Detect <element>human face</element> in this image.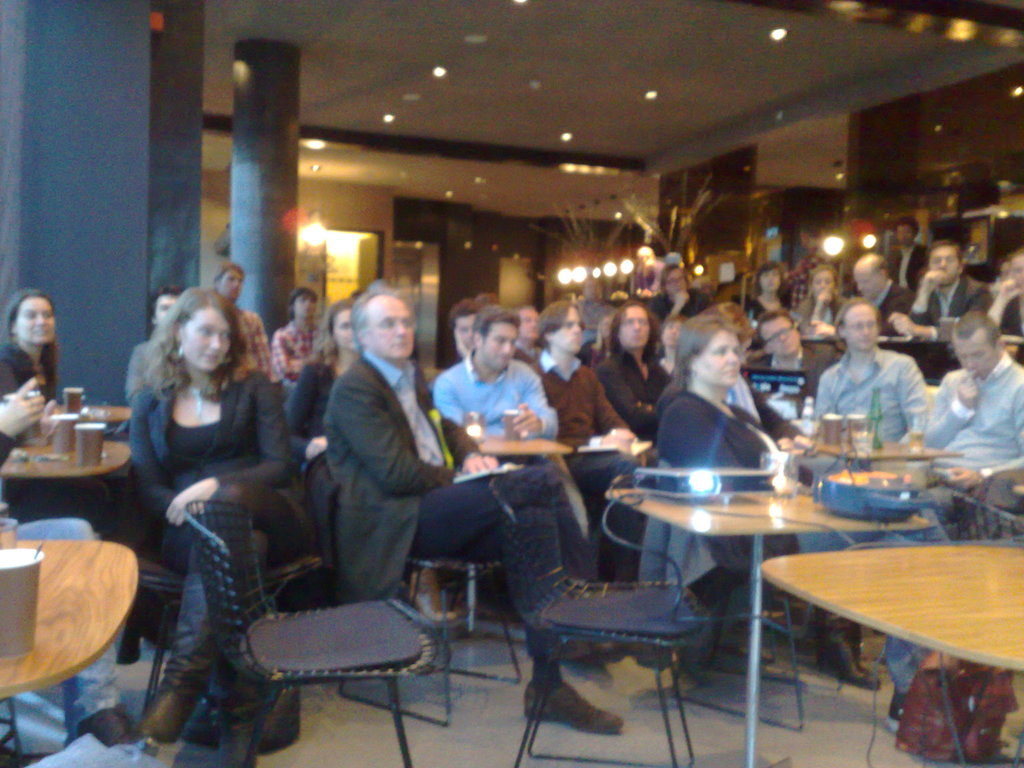
Detection: locate(701, 334, 741, 383).
